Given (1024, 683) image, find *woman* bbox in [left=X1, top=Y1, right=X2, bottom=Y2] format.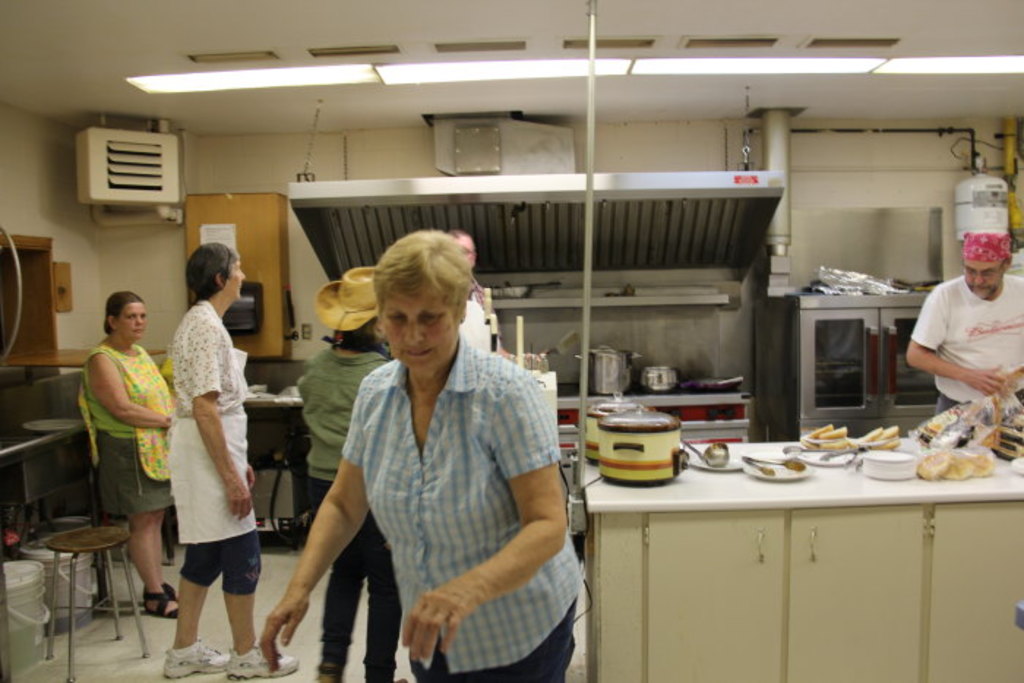
[left=82, top=291, right=178, bottom=617].
